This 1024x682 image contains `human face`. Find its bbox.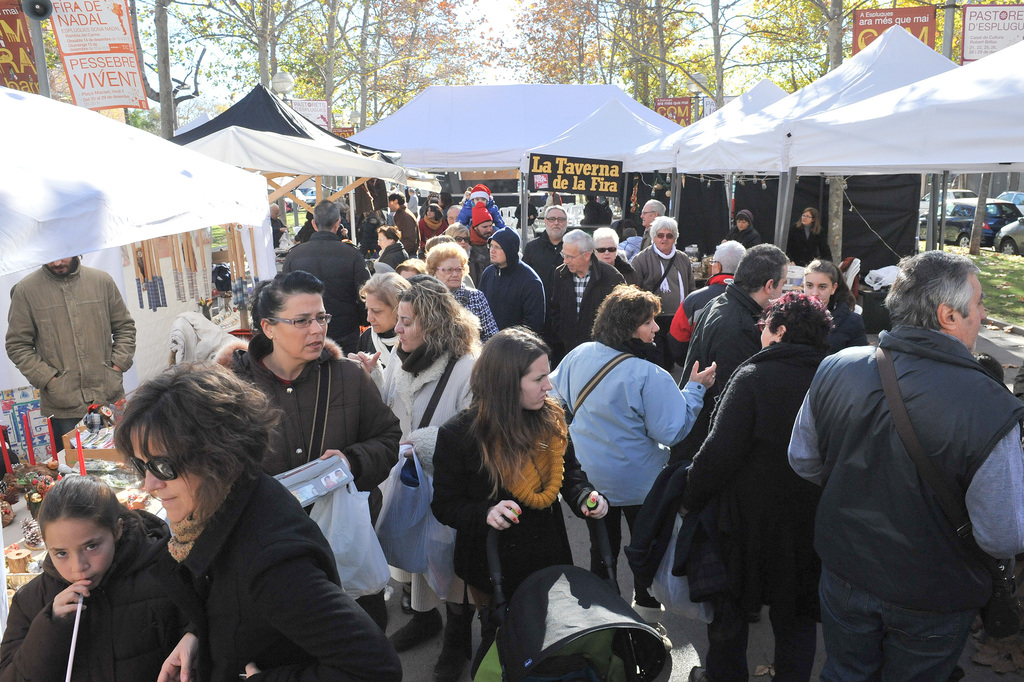
l=596, t=238, r=617, b=264.
